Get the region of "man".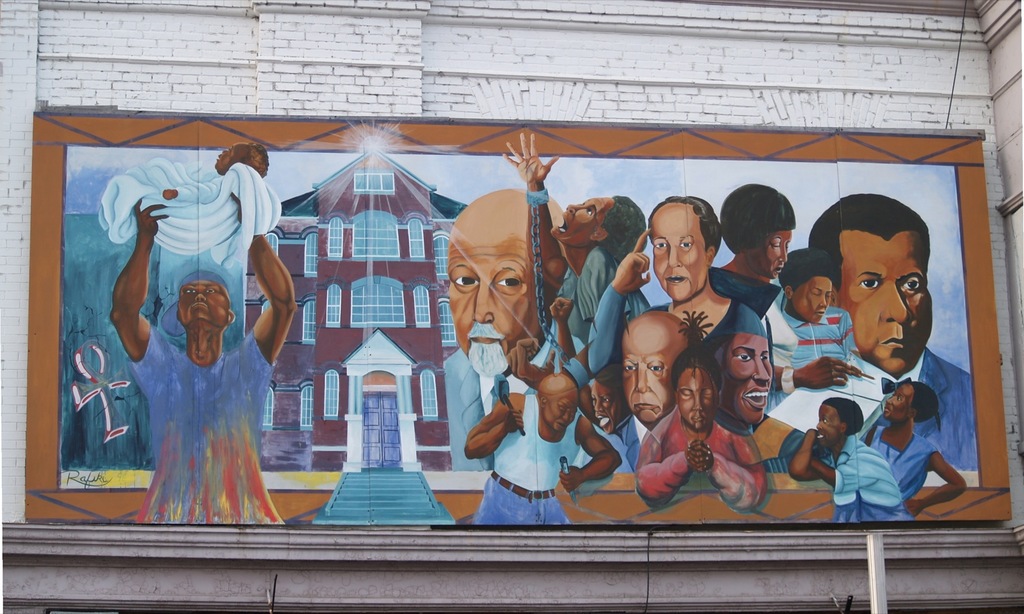
583:191:744:377.
